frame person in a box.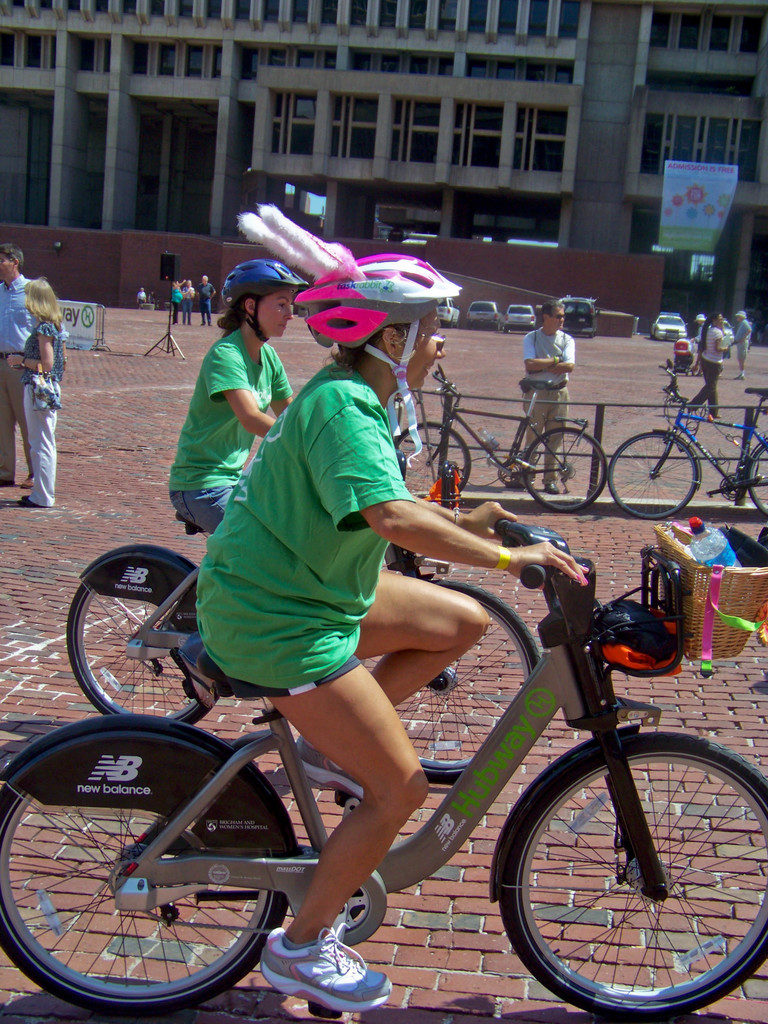
BBox(516, 294, 588, 497).
